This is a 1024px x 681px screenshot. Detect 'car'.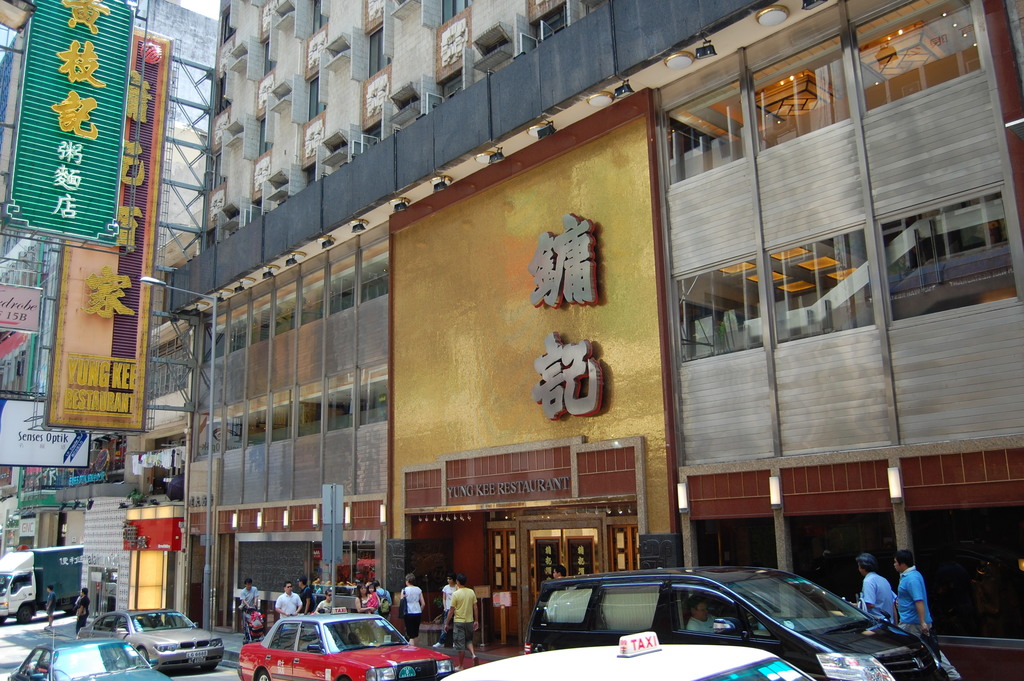
pyautogui.locateOnScreen(237, 605, 456, 680).
